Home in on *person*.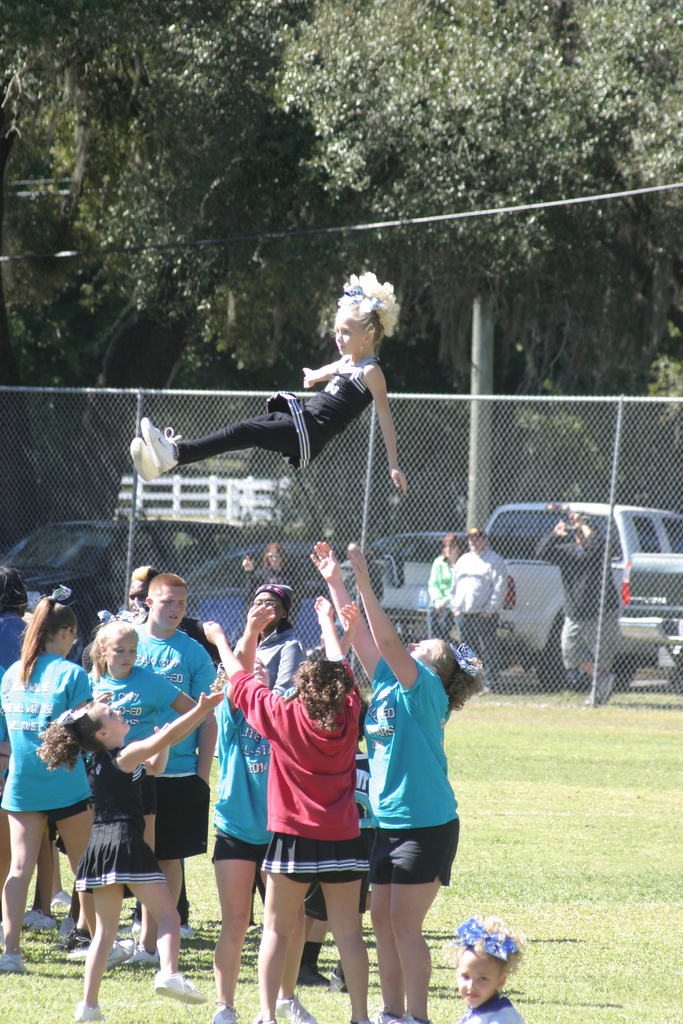
Homed in at [527,517,620,708].
